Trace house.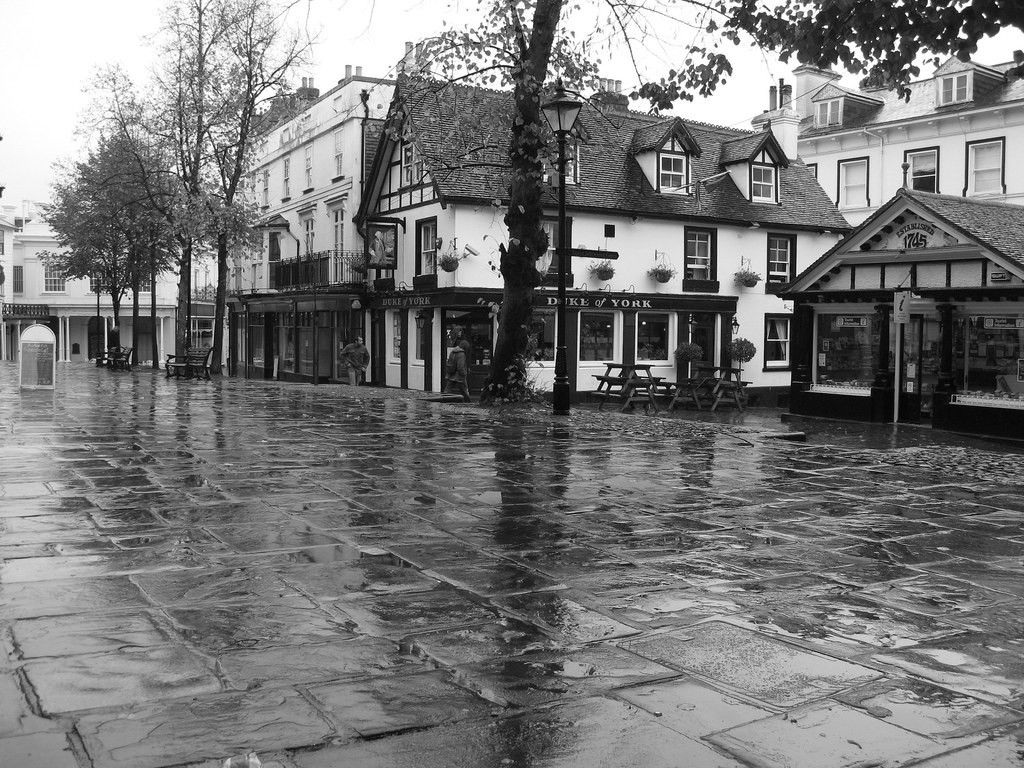
Traced to left=748, top=51, right=1022, bottom=207.
